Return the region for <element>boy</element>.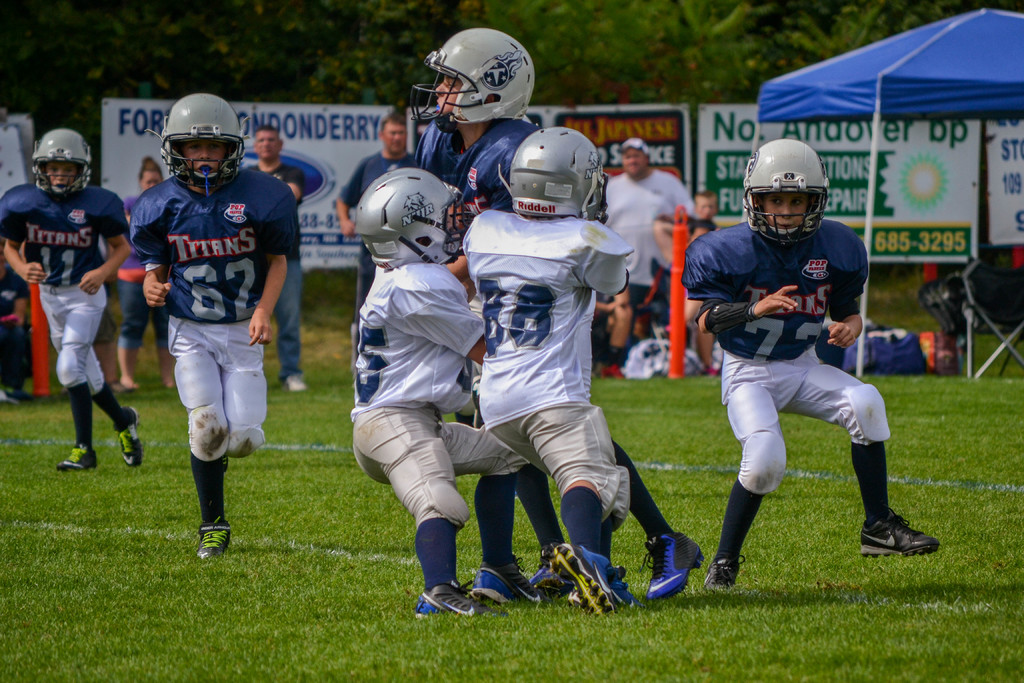
bbox(0, 128, 147, 479).
